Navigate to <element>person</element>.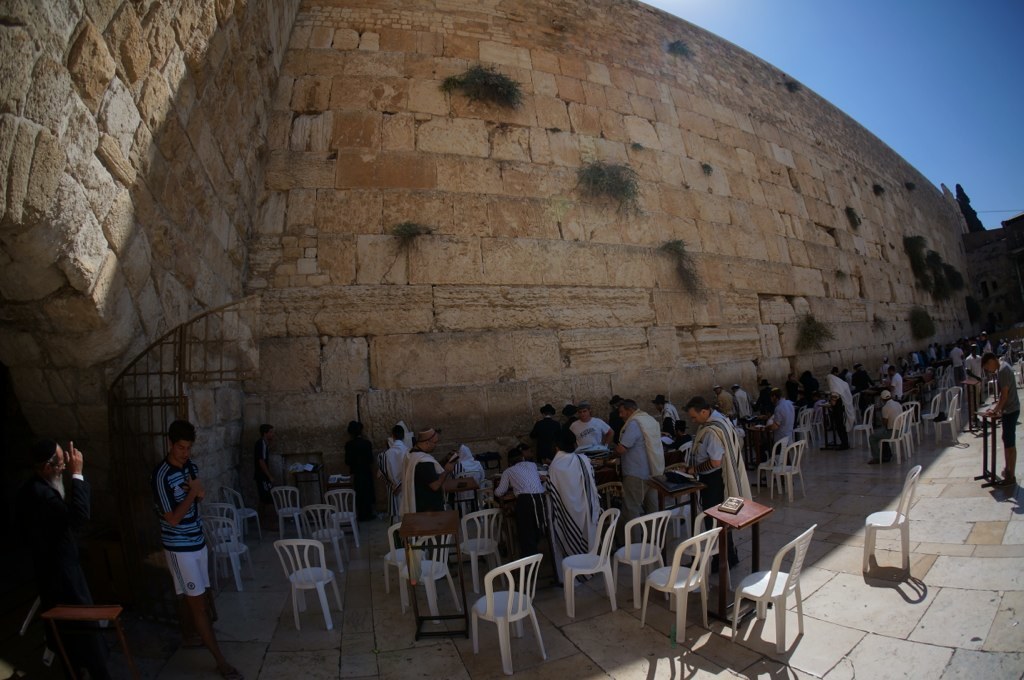
Navigation target: [134,418,219,650].
